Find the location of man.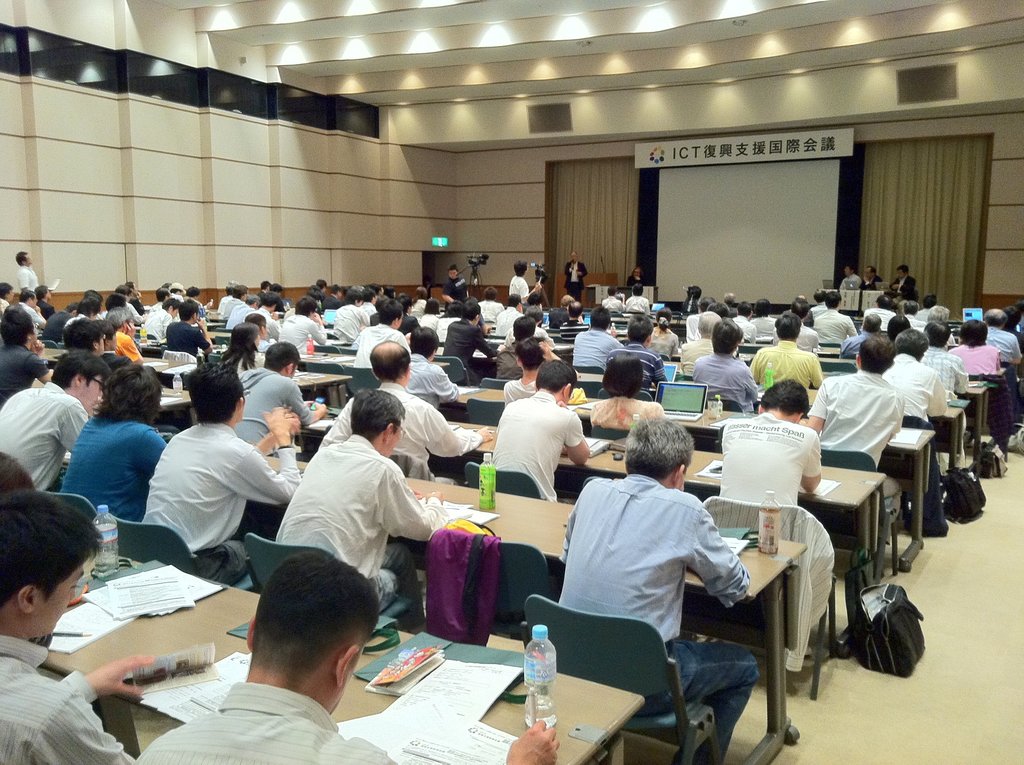
Location: bbox=[861, 266, 884, 291].
